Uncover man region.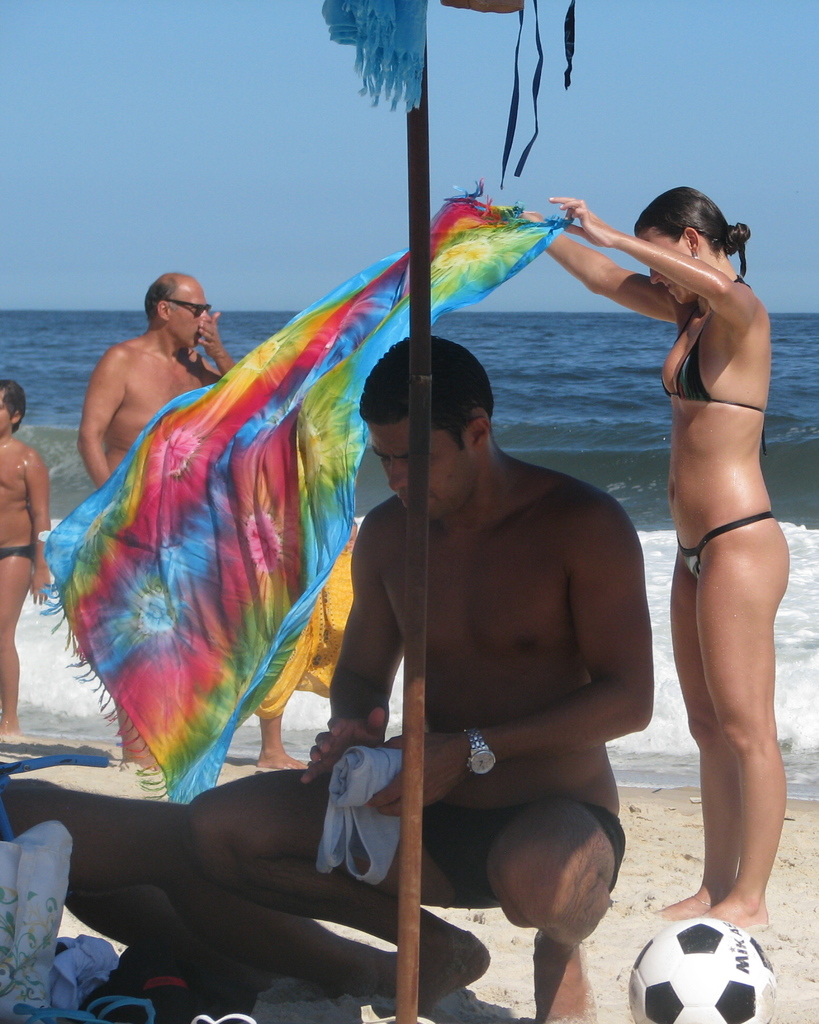
Uncovered: BBox(70, 248, 220, 460).
